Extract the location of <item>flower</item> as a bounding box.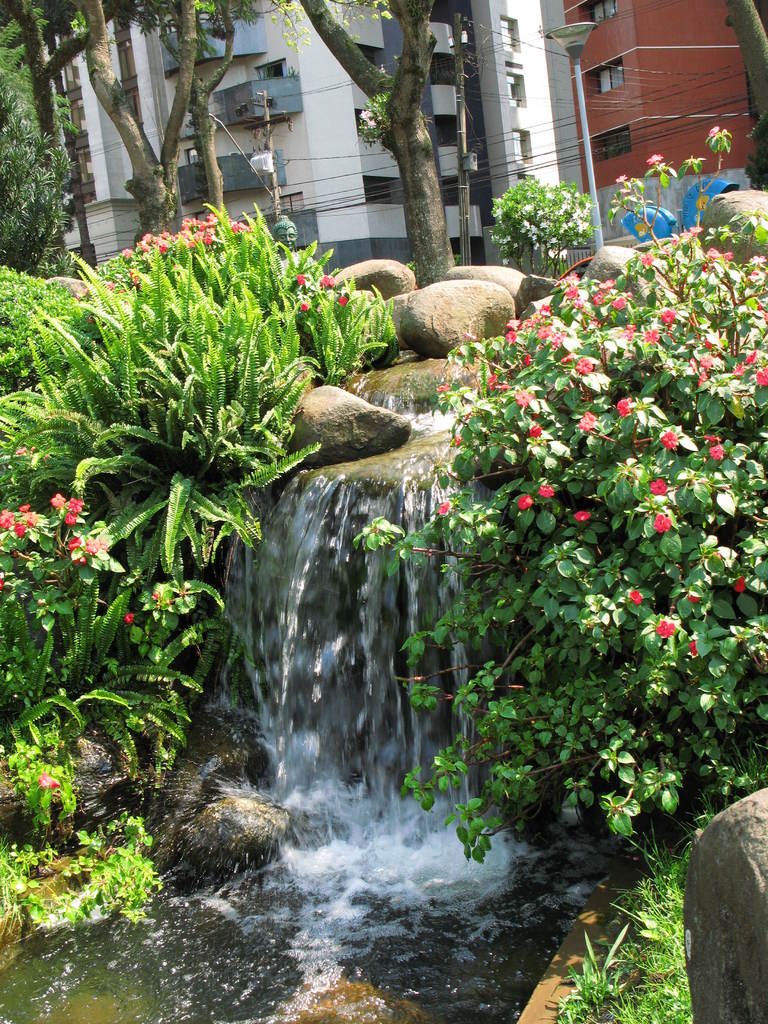
[x1=570, y1=499, x2=591, y2=522].
